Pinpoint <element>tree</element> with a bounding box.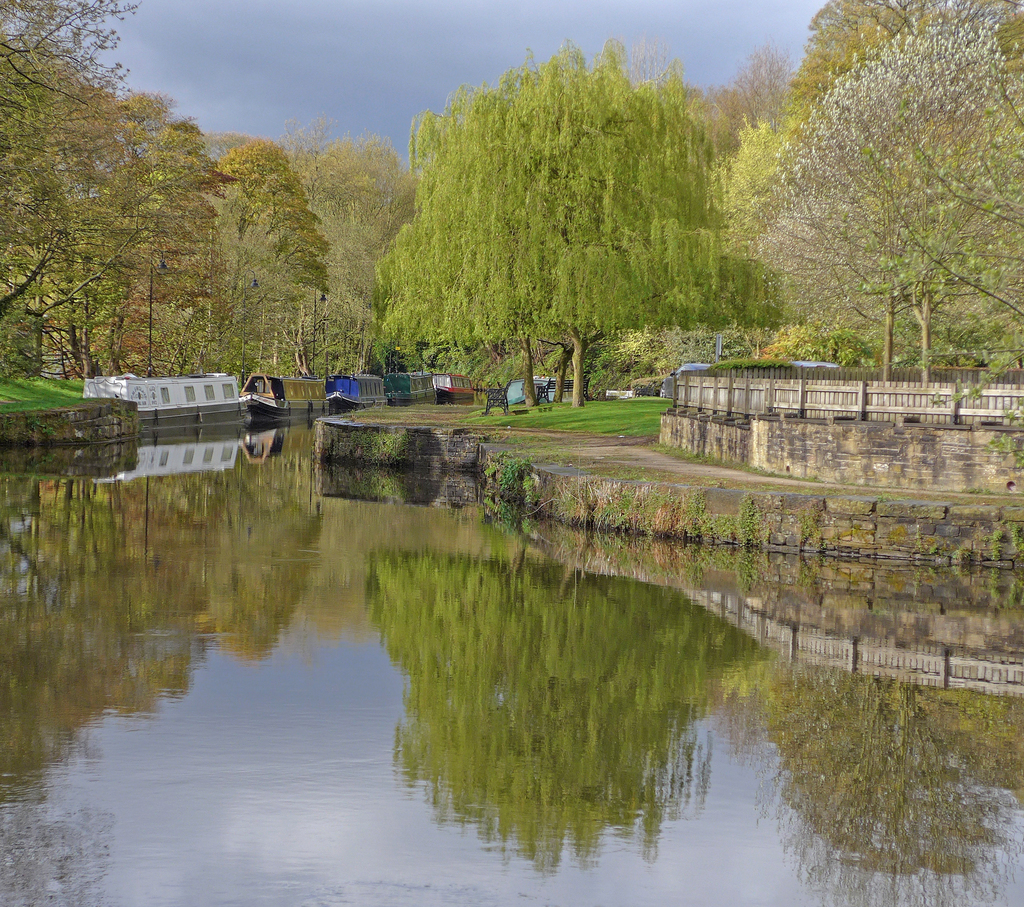
pyautogui.locateOnScreen(171, 133, 326, 382).
